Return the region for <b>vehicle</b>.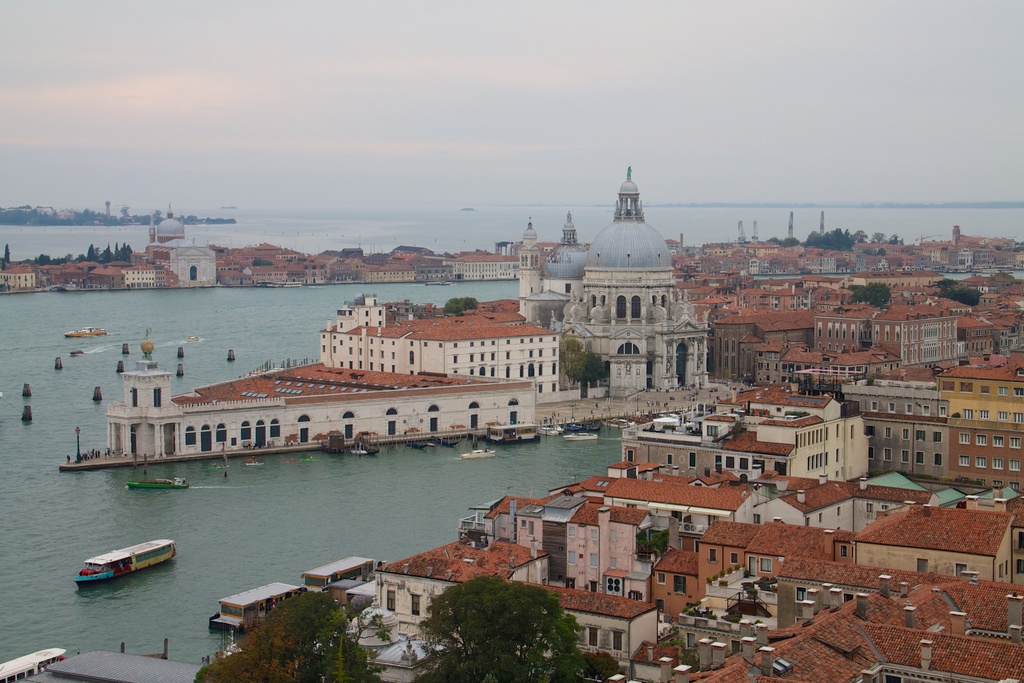
region(559, 427, 596, 441).
